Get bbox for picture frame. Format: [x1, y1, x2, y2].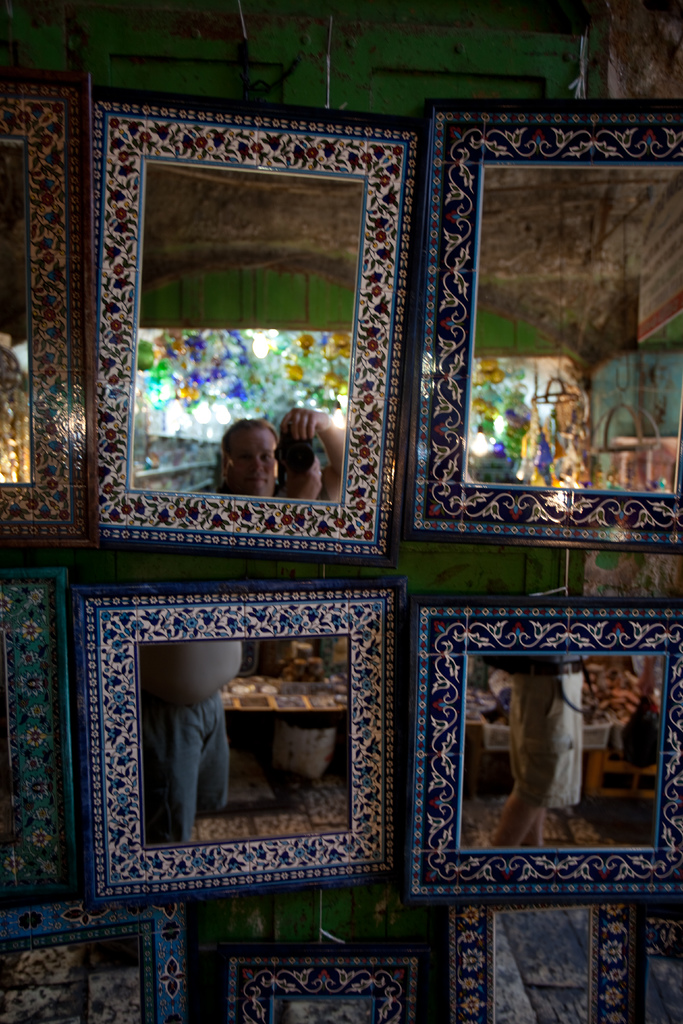
[0, 73, 97, 550].
